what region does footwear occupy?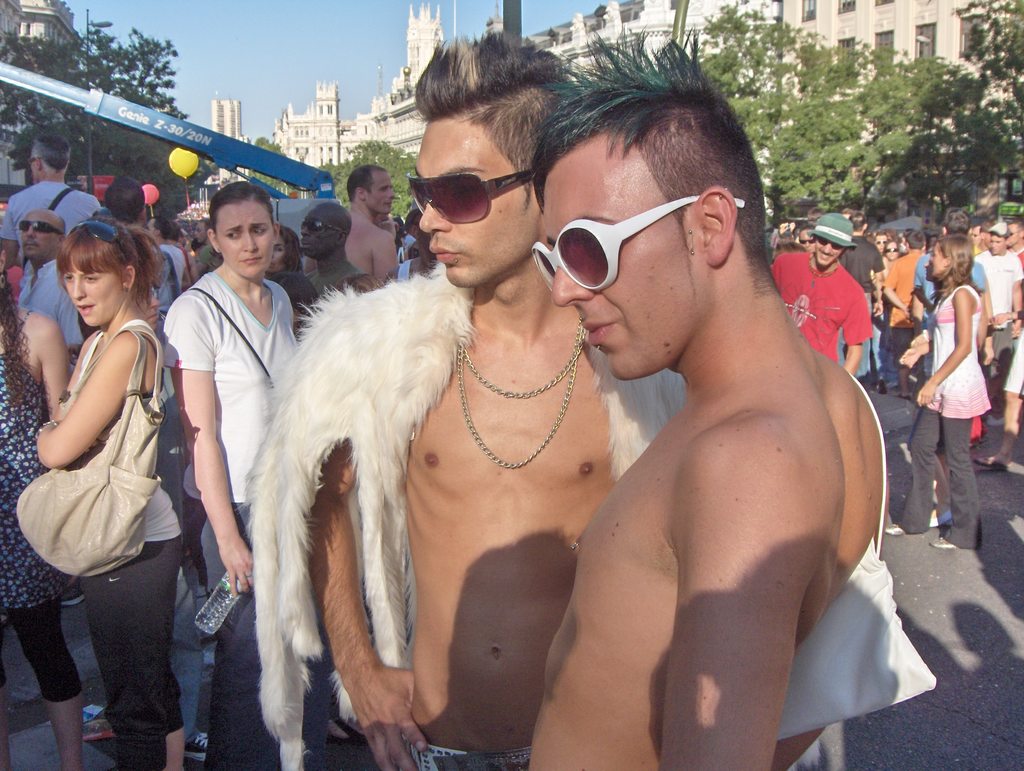
region(886, 526, 913, 535).
